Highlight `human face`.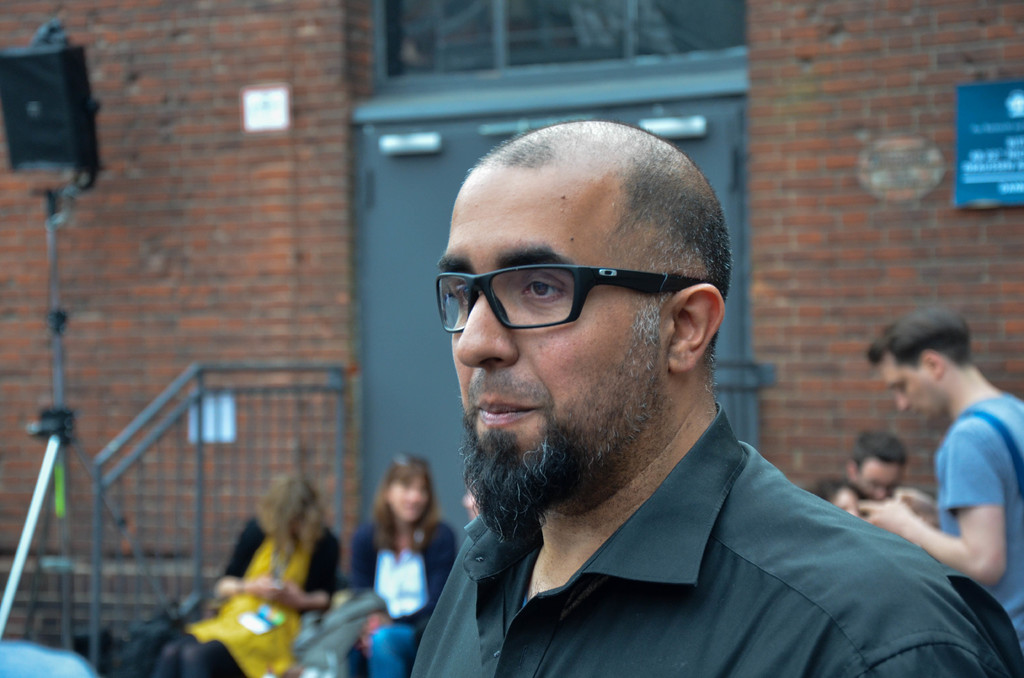
Highlighted region: [830, 489, 863, 520].
